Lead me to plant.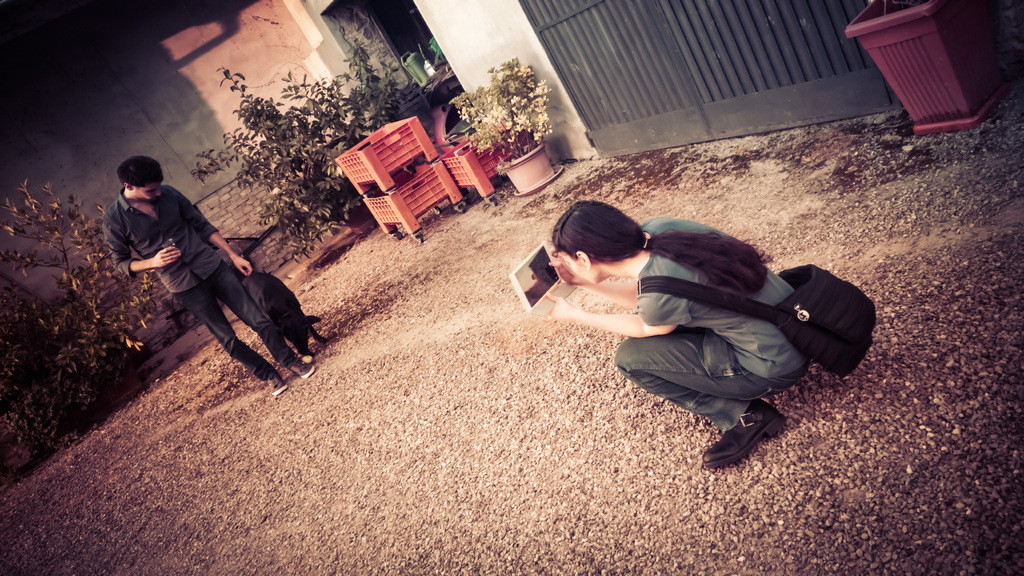
Lead to {"left": 0, "top": 178, "right": 199, "bottom": 486}.
